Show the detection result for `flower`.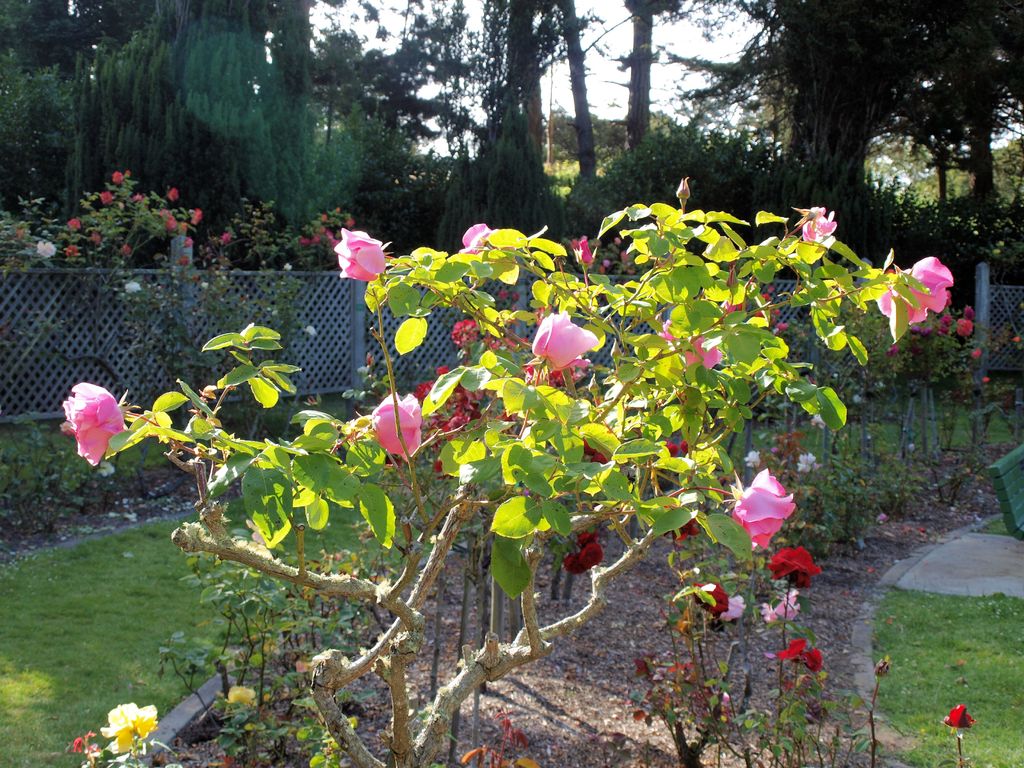
(717, 595, 748, 622).
